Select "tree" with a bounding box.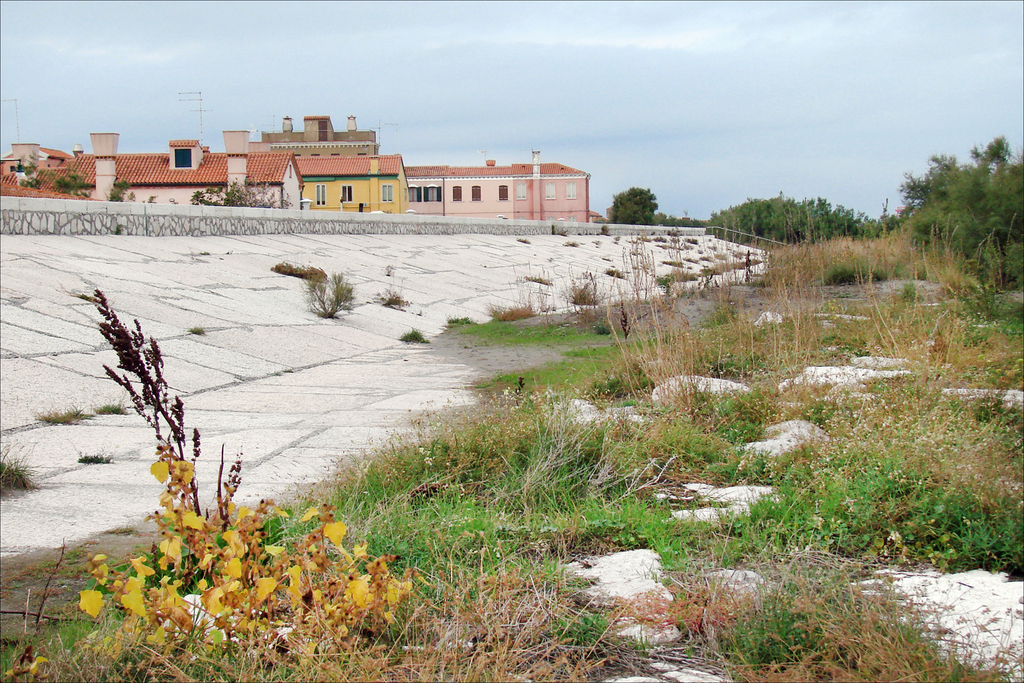
detection(901, 133, 1023, 291).
